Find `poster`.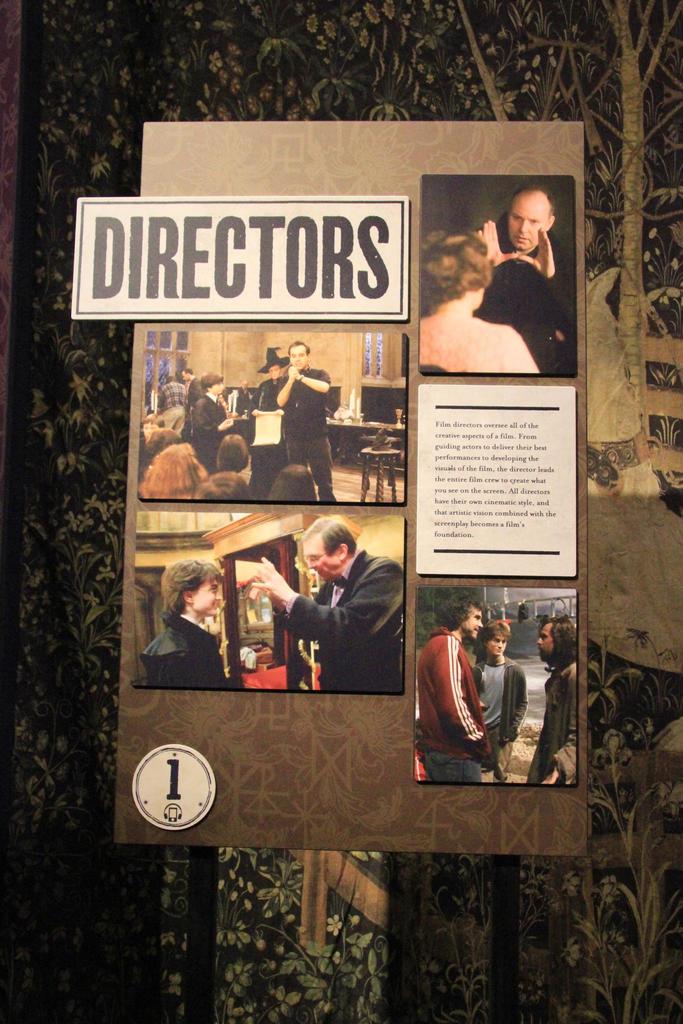
(64,114,579,865).
